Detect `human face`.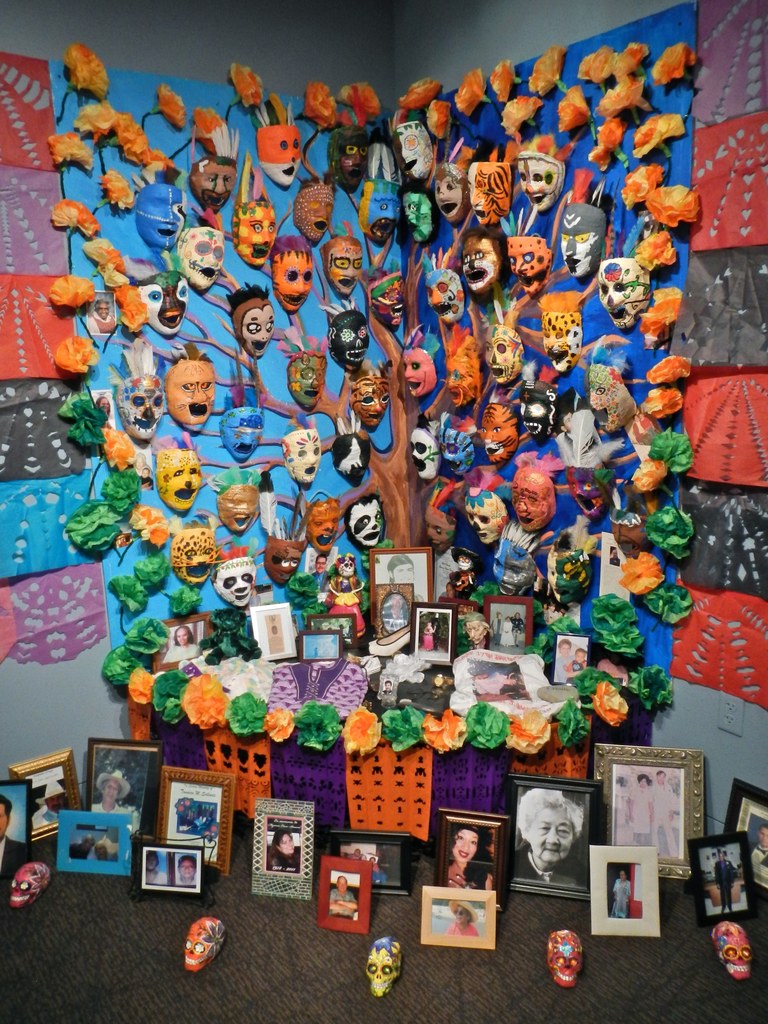
Detected at {"left": 620, "top": 868, "right": 630, "bottom": 884}.
